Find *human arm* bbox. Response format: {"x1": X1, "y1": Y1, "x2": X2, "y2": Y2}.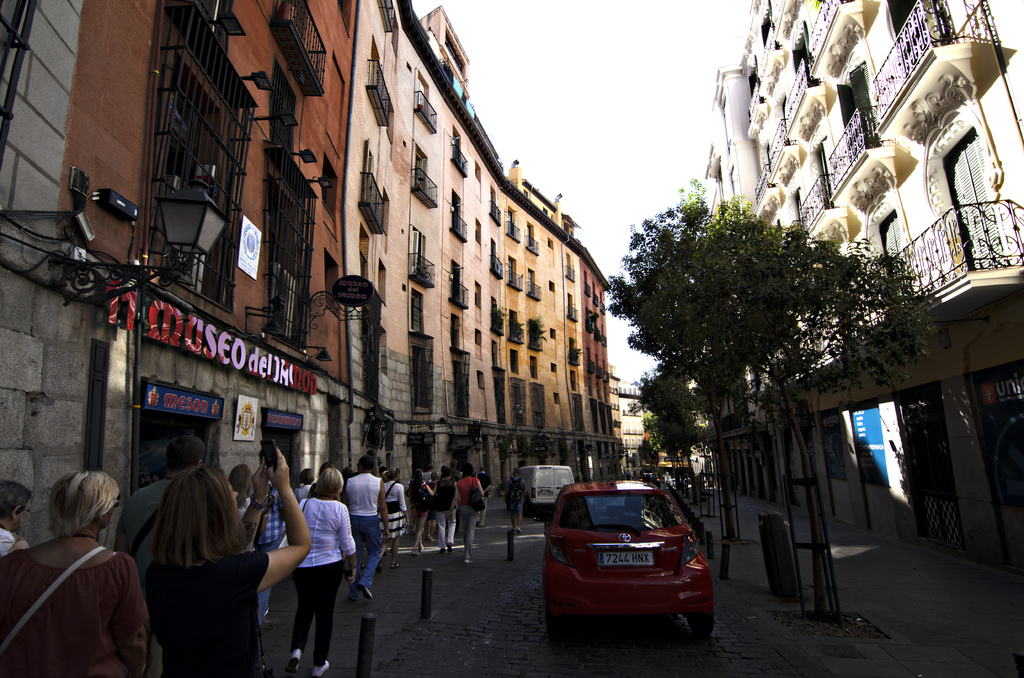
{"x1": 424, "y1": 481, "x2": 437, "y2": 506}.
